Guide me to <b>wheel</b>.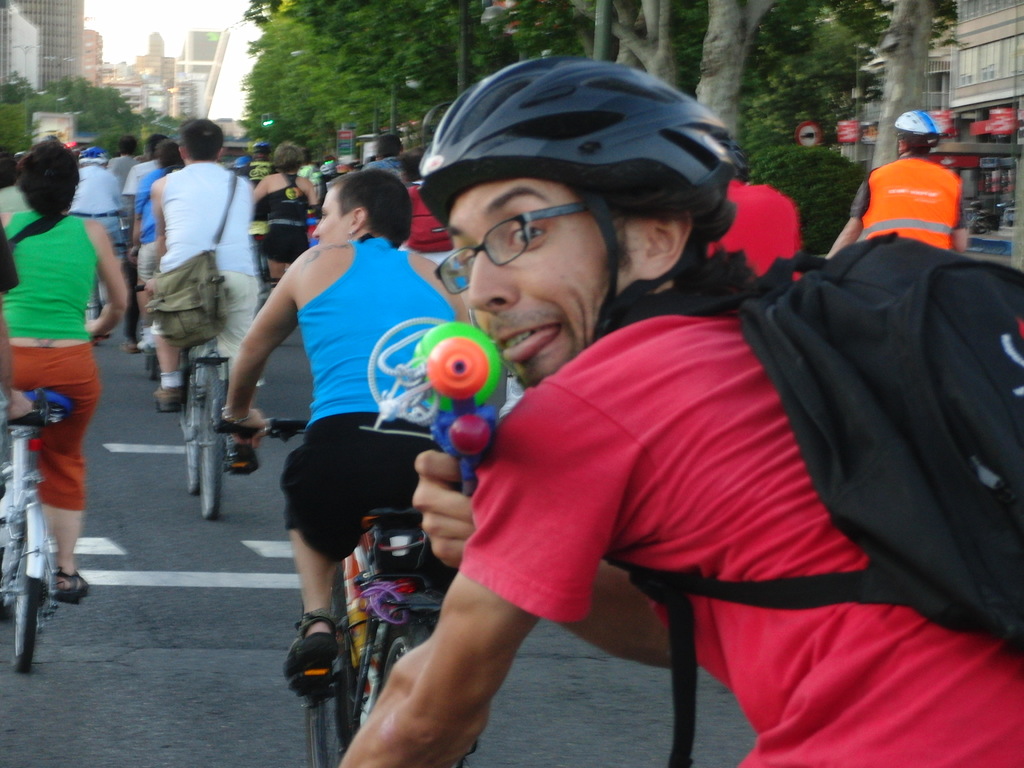
Guidance: [left=148, top=355, right=158, bottom=382].
